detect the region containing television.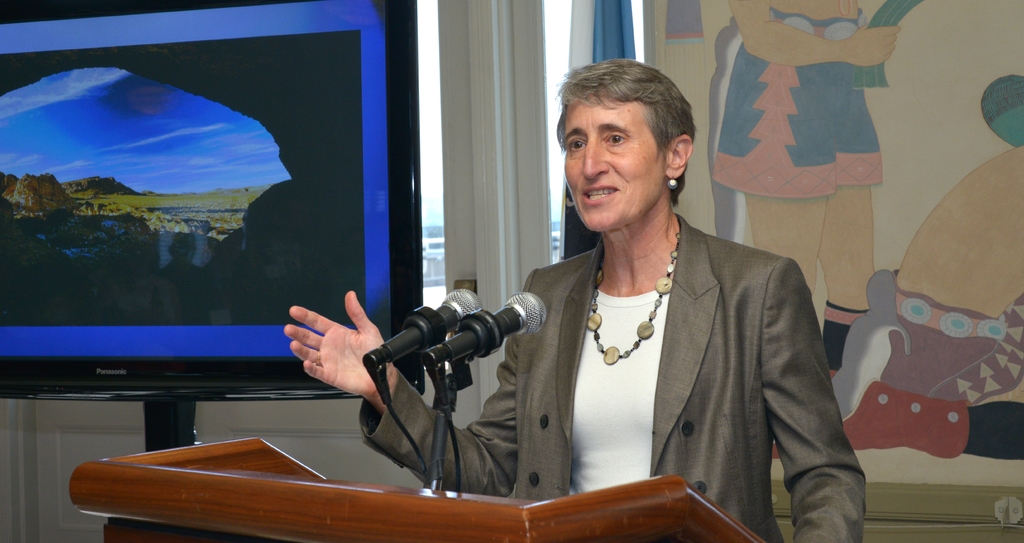
(x1=1, y1=0, x2=426, y2=538).
